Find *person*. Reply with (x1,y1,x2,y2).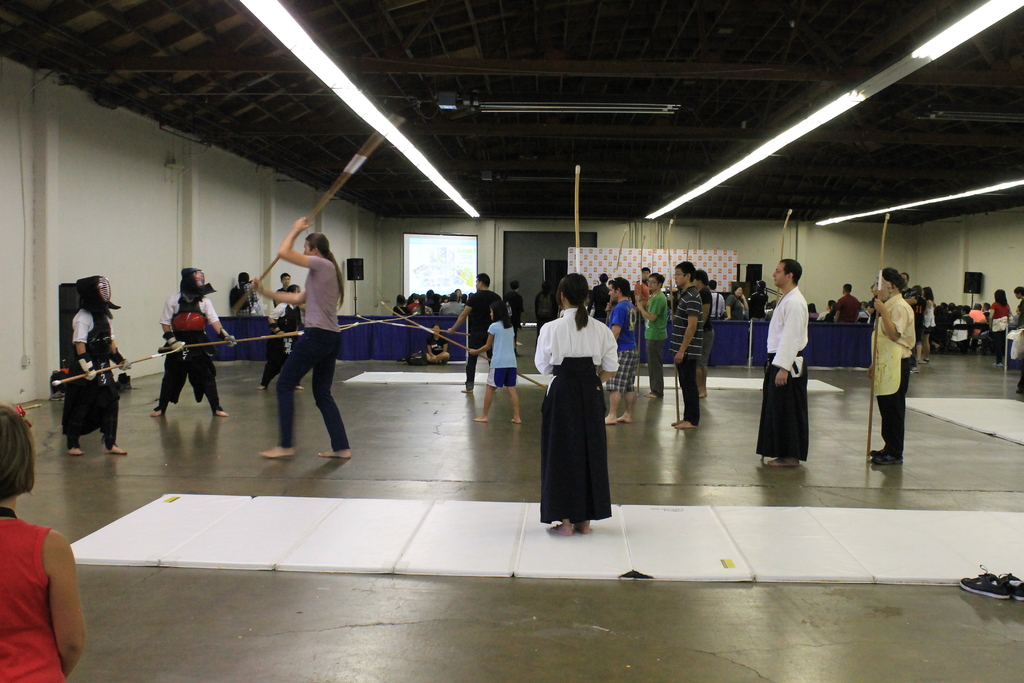
(438,272,513,393).
